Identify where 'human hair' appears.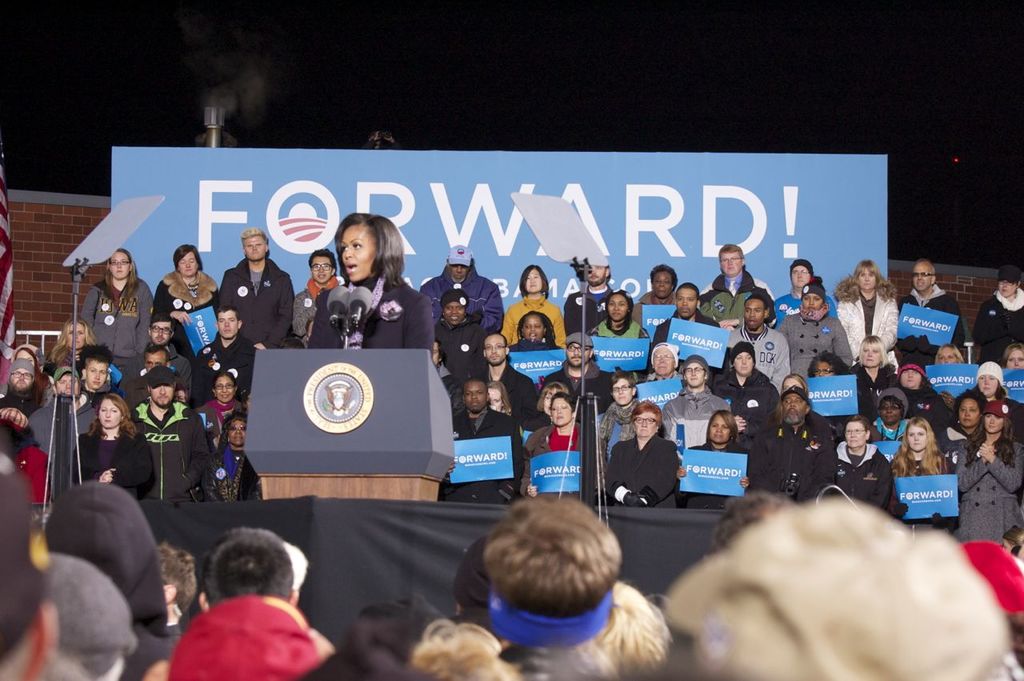
Appears at crop(891, 415, 949, 480).
